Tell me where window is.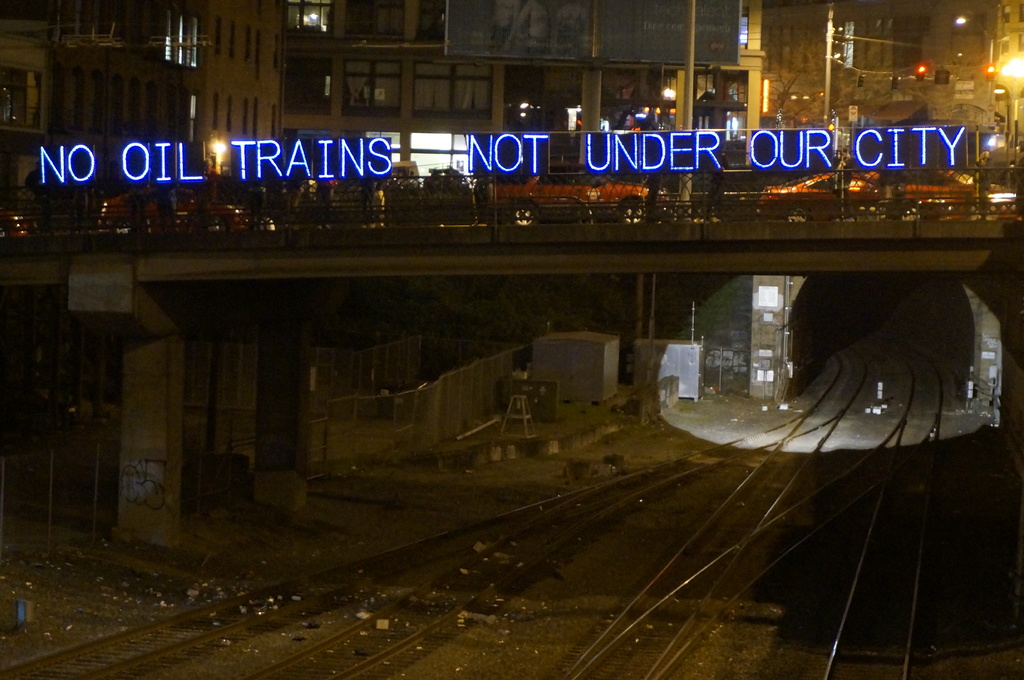
window is at detection(502, 63, 588, 130).
